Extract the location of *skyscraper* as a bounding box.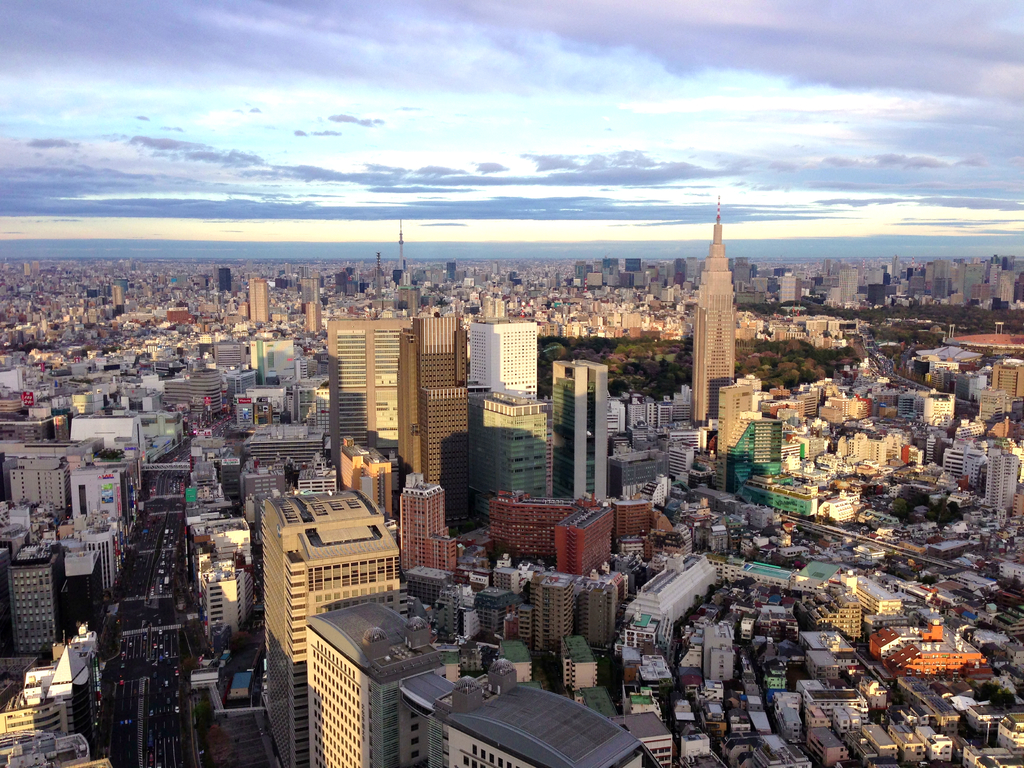
locate(394, 303, 483, 499).
